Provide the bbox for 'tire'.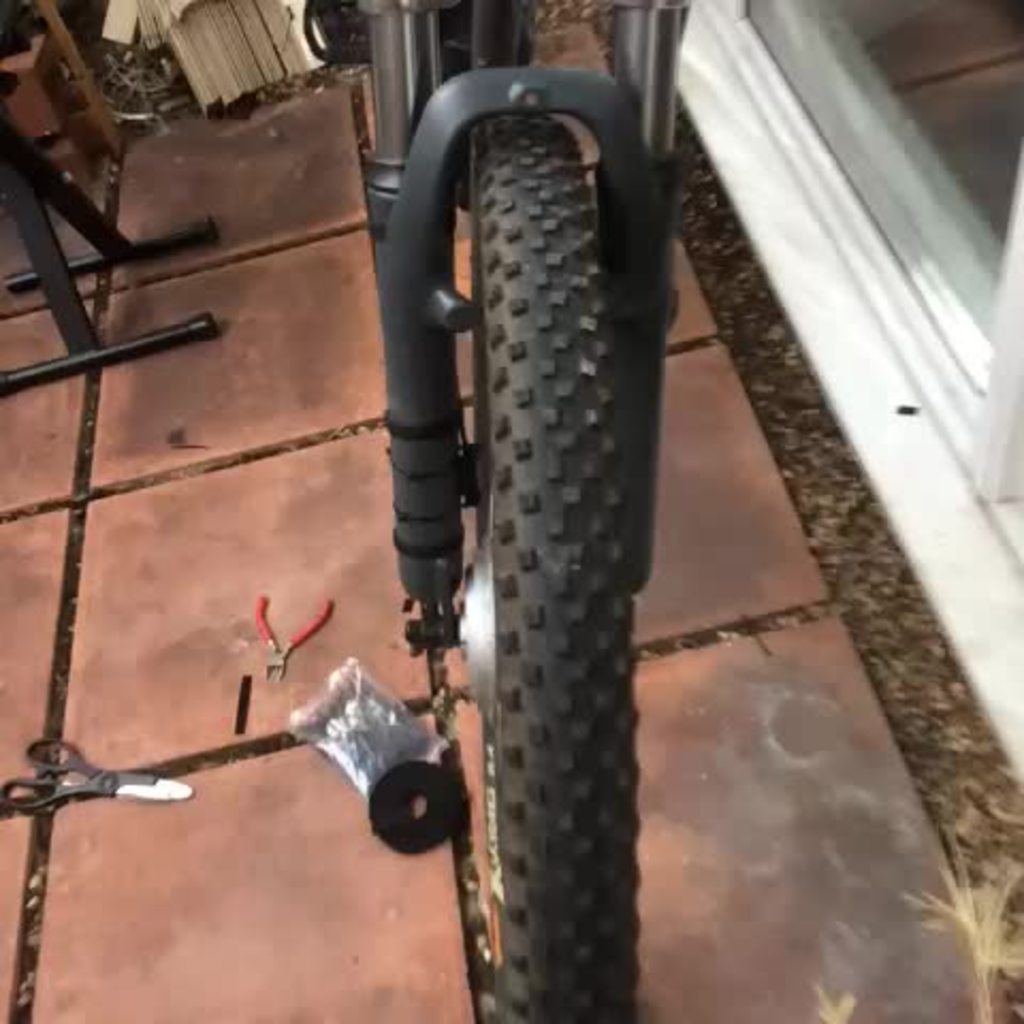
[left=446, top=90, right=642, bottom=1022].
